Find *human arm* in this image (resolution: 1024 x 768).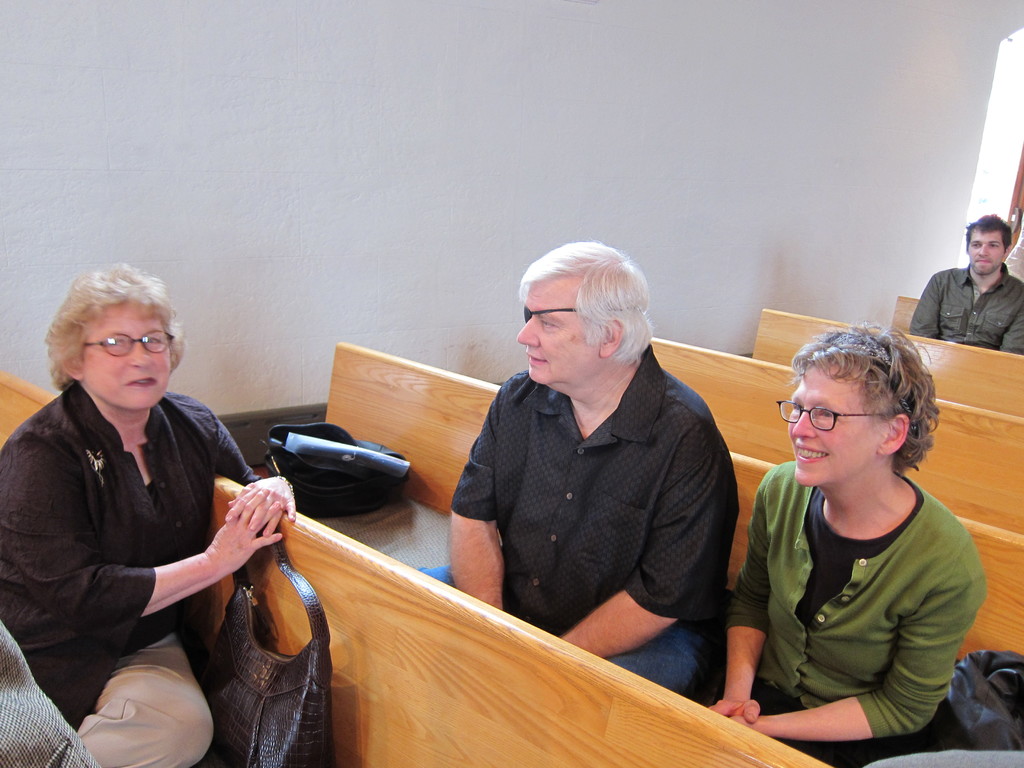
box(186, 390, 307, 550).
